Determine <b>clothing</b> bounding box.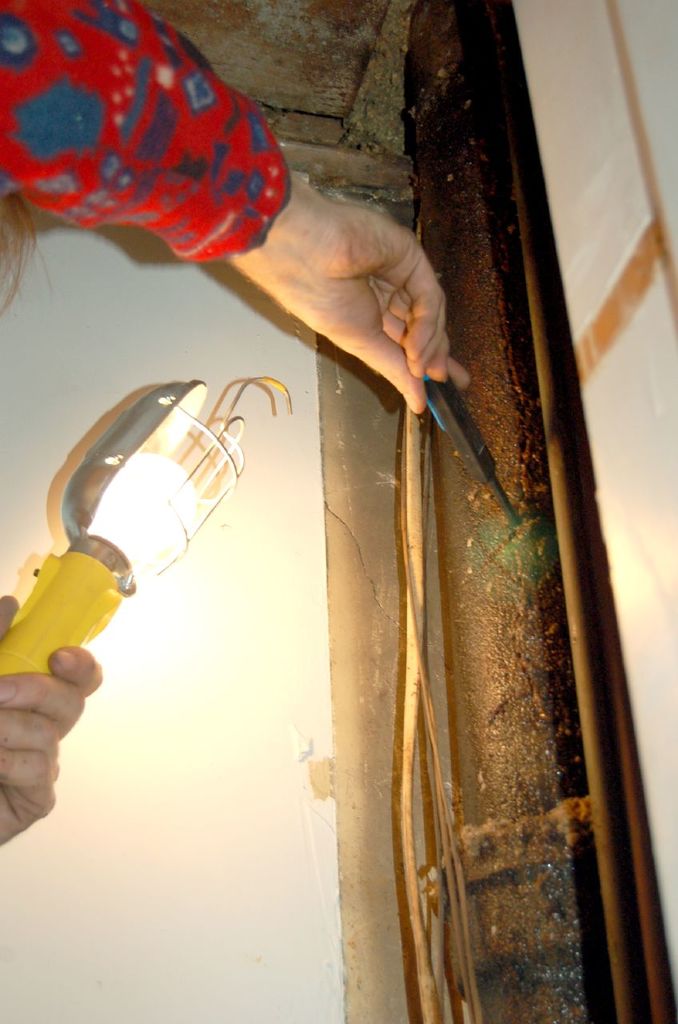
Determined: 0, 0, 313, 326.
